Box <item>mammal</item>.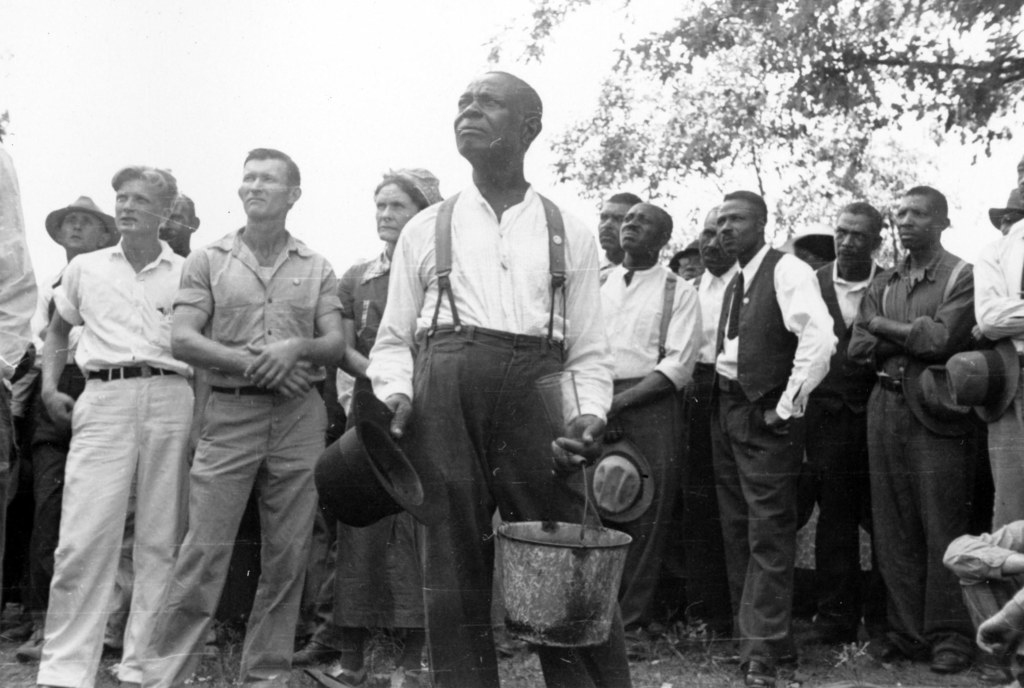
<region>687, 202, 754, 627</region>.
